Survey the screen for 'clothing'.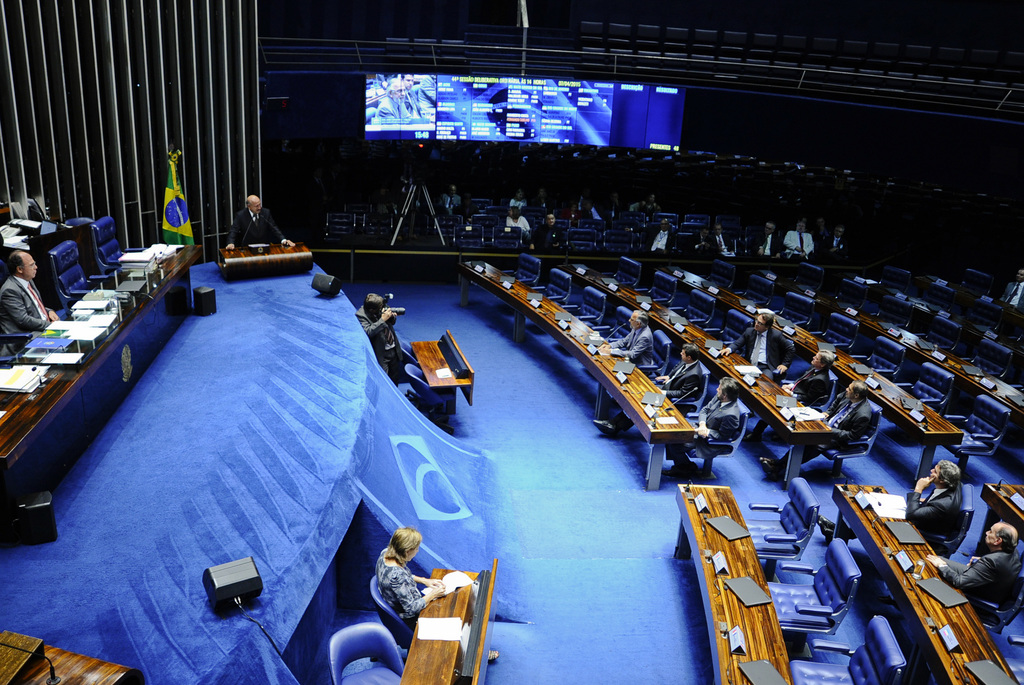
Survey found: x1=612, y1=329, x2=655, y2=381.
